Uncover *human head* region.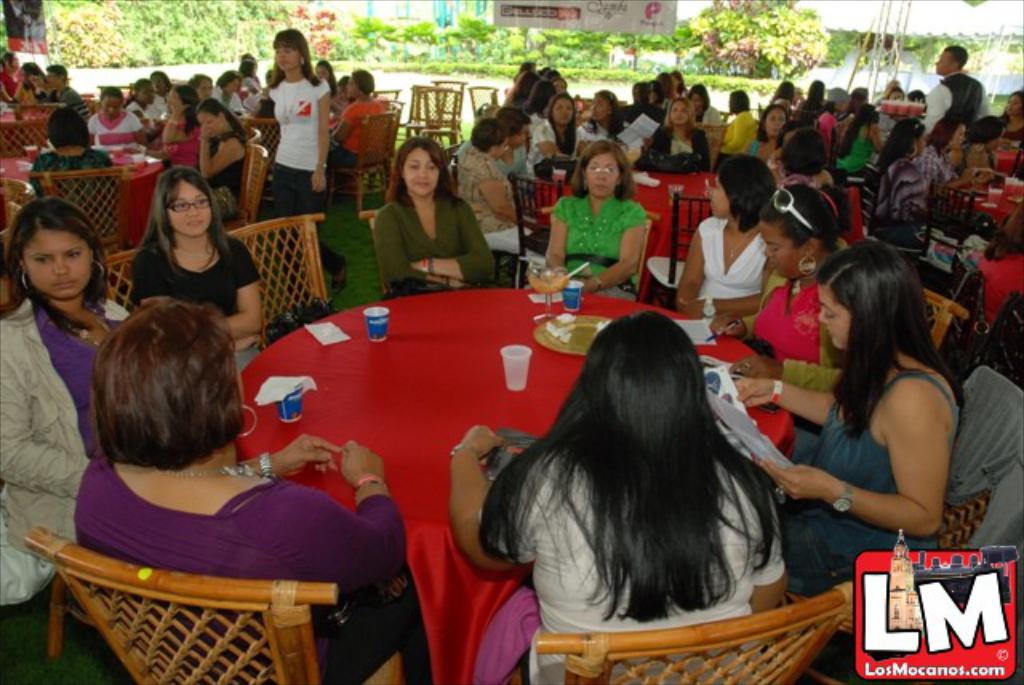
Uncovered: box=[709, 157, 774, 219].
